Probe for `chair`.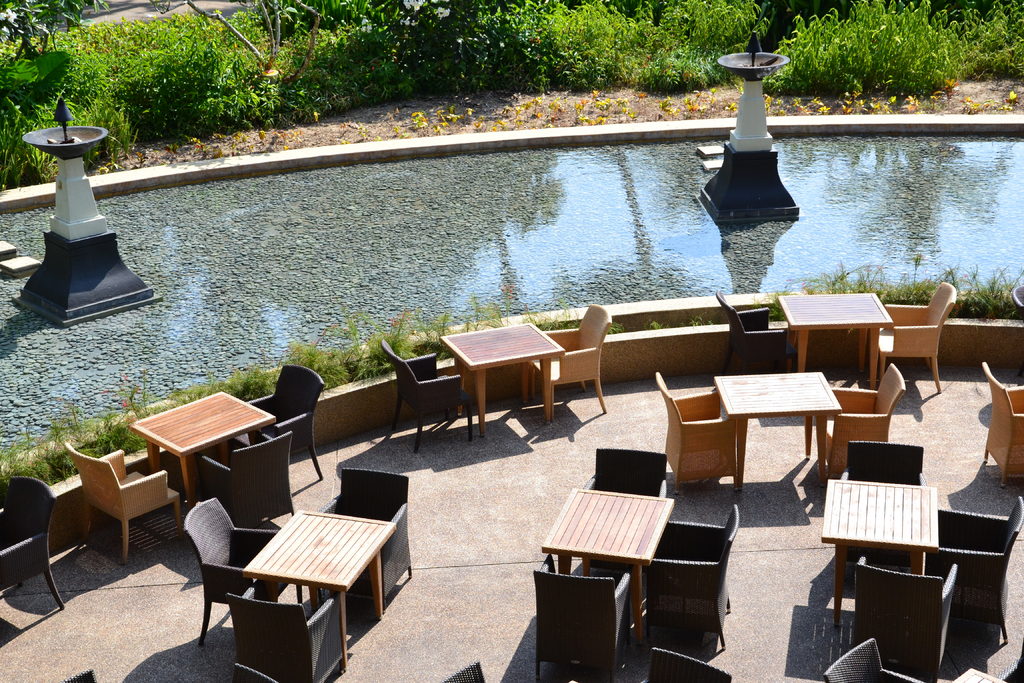
Probe result: bbox=(824, 632, 927, 682).
